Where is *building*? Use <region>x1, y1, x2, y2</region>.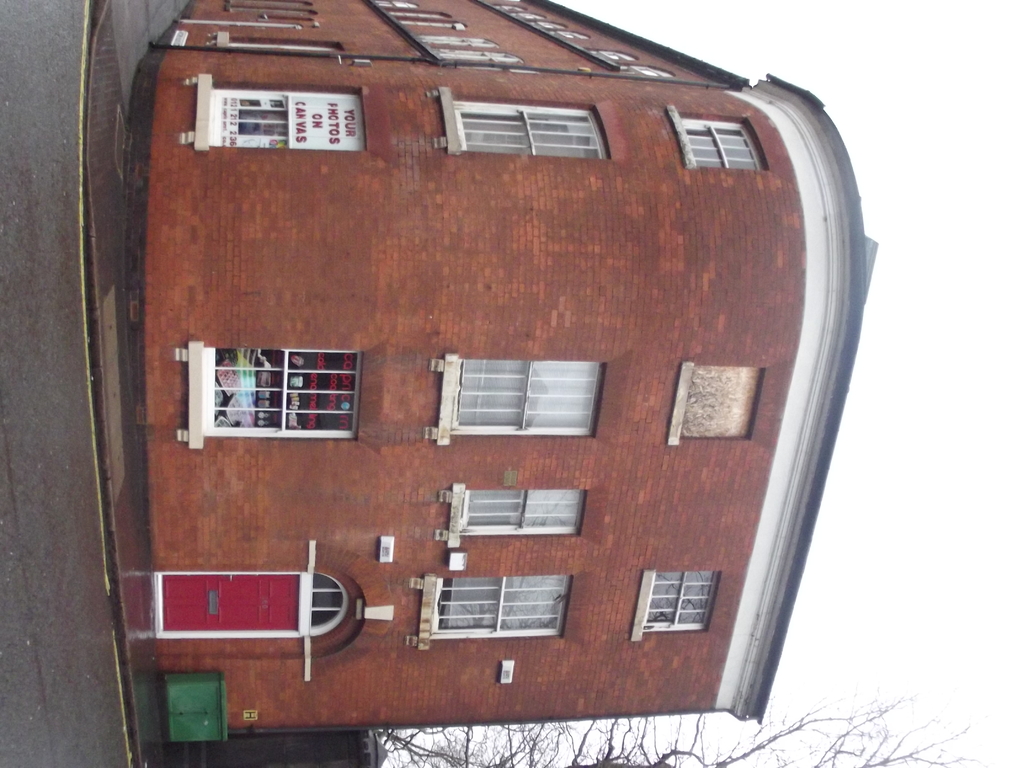
<region>134, 0, 871, 733</region>.
